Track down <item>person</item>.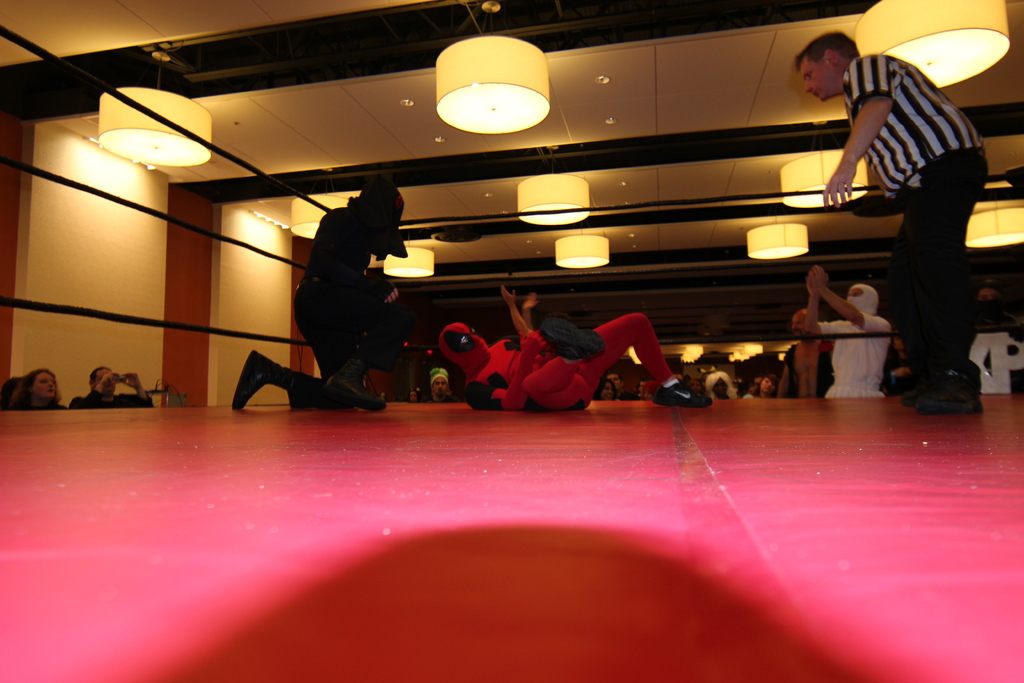
Tracked to pyautogui.locateOnScreen(301, 154, 415, 399).
